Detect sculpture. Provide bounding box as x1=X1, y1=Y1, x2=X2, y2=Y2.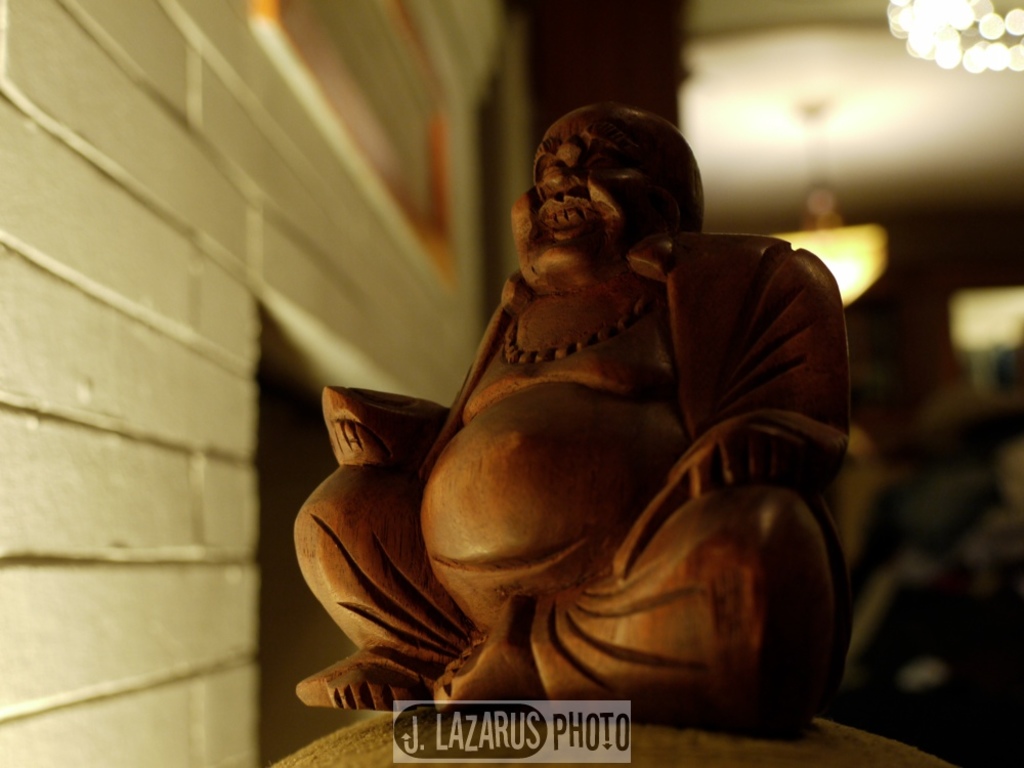
x1=267, y1=100, x2=858, y2=767.
